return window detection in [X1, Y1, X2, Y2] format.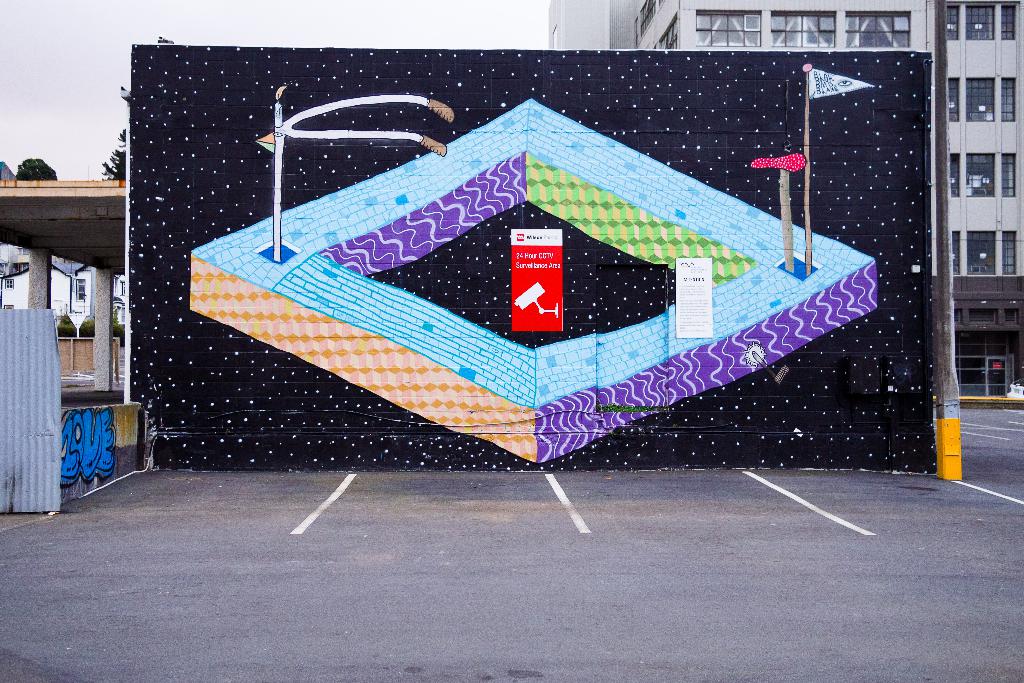
[701, 6, 760, 52].
